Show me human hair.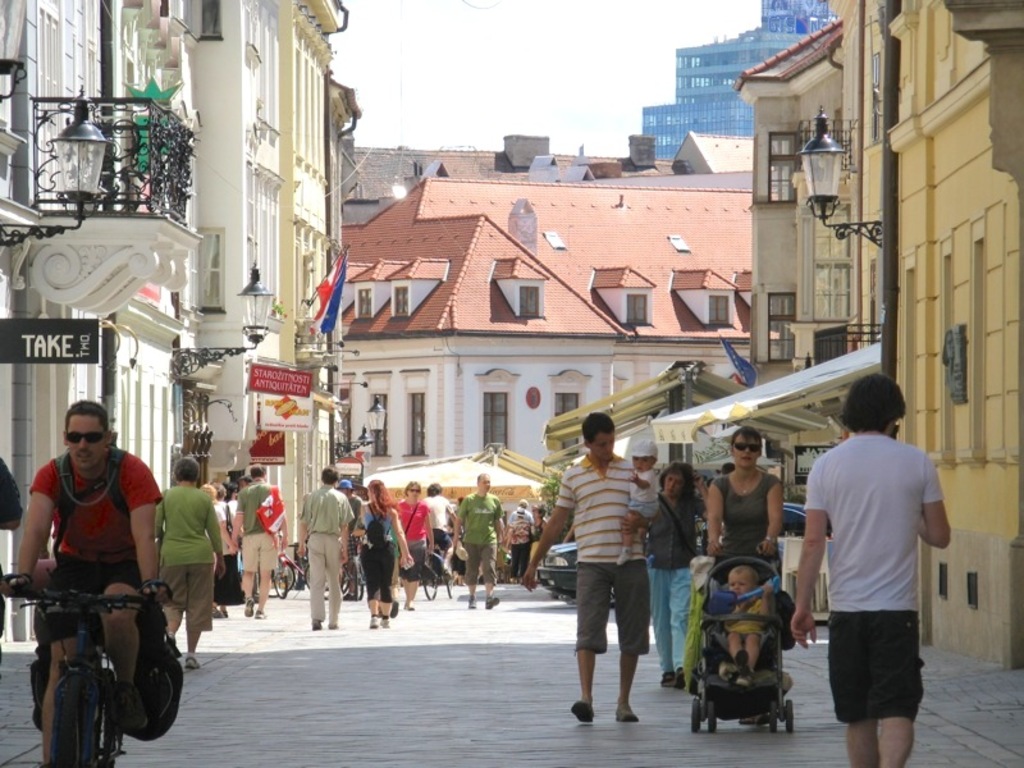
human hair is here: rect(426, 484, 442, 497).
